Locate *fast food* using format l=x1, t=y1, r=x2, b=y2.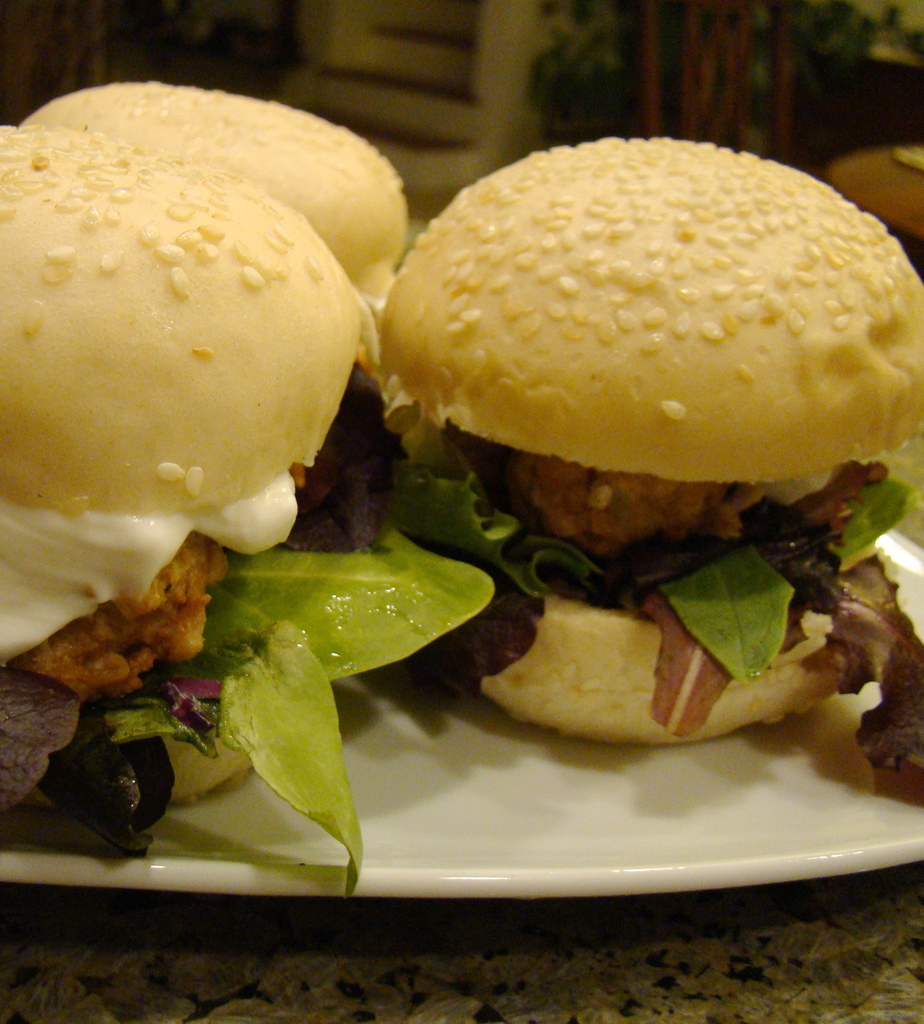
l=32, t=85, r=393, b=302.
